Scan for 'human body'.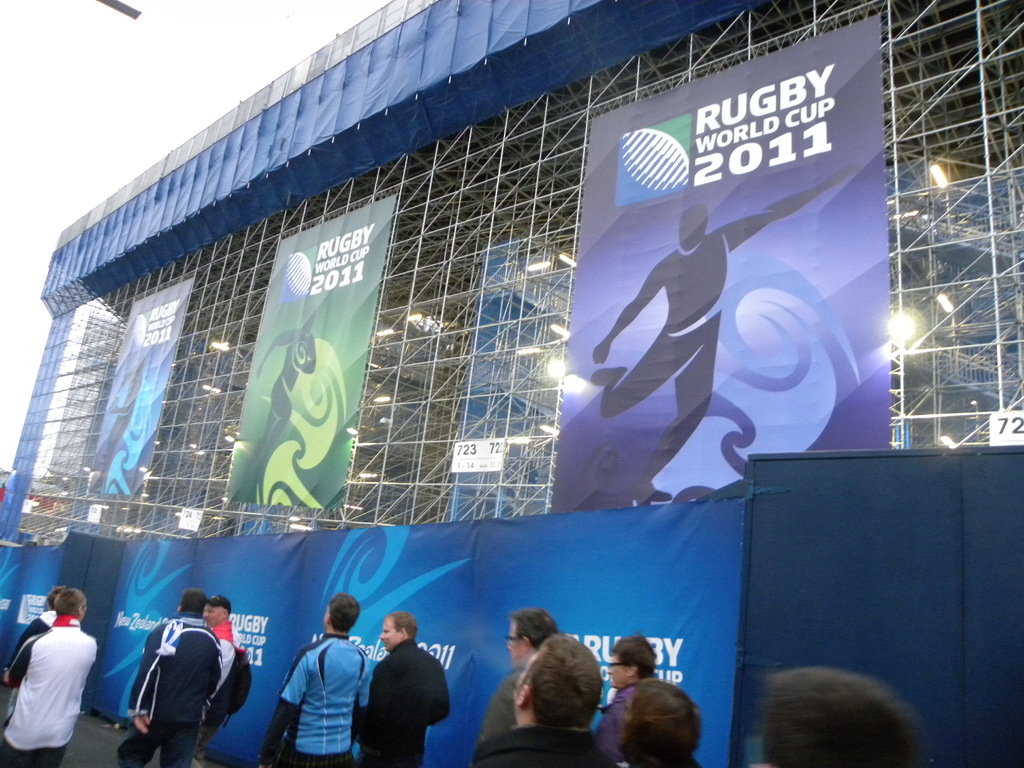
Scan result: region(0, 590, 95, 767).
